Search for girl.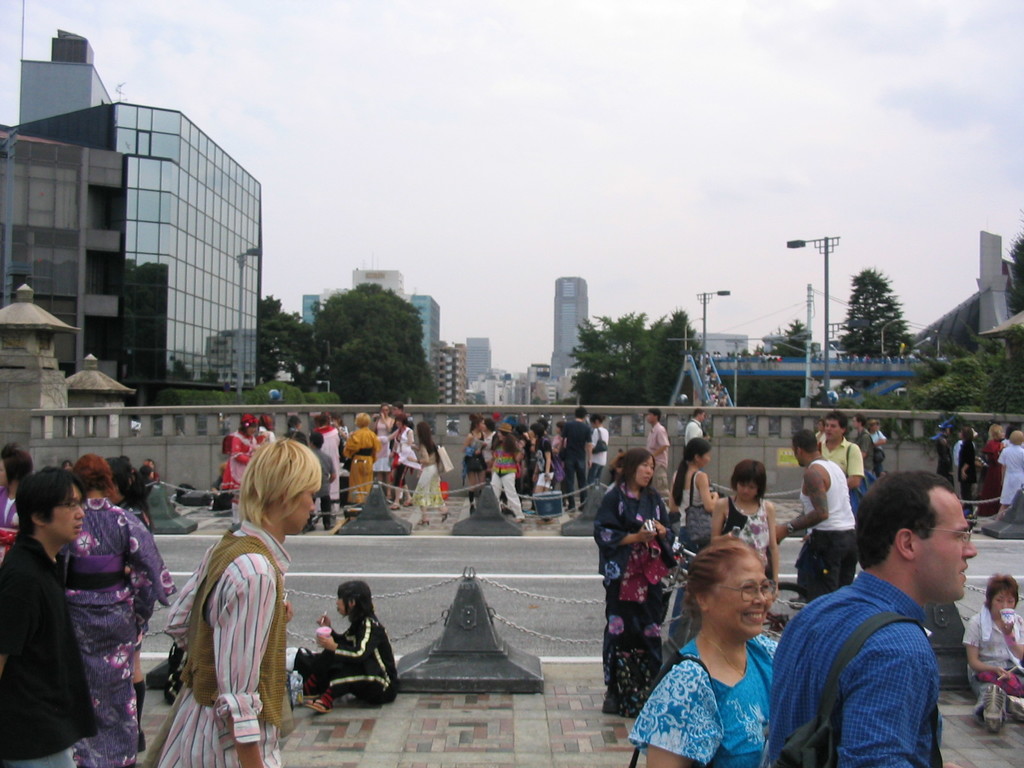
Found at 712, 465, 776, 600.
